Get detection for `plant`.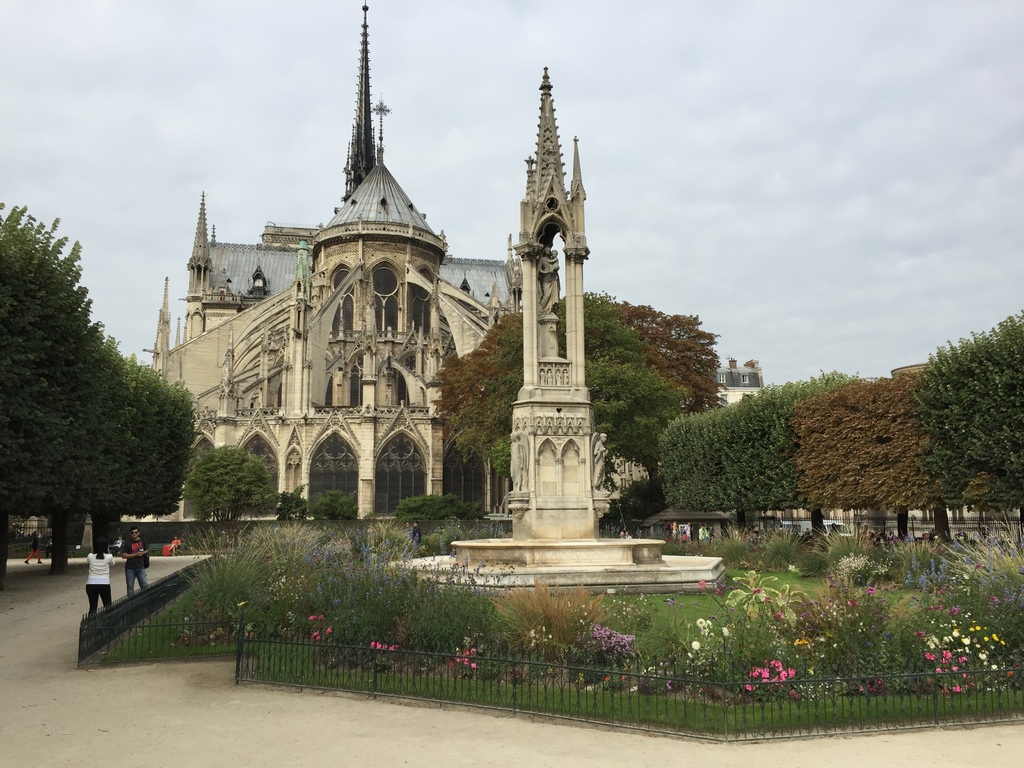
Detection: BBox(737, 648, 808, 712).
